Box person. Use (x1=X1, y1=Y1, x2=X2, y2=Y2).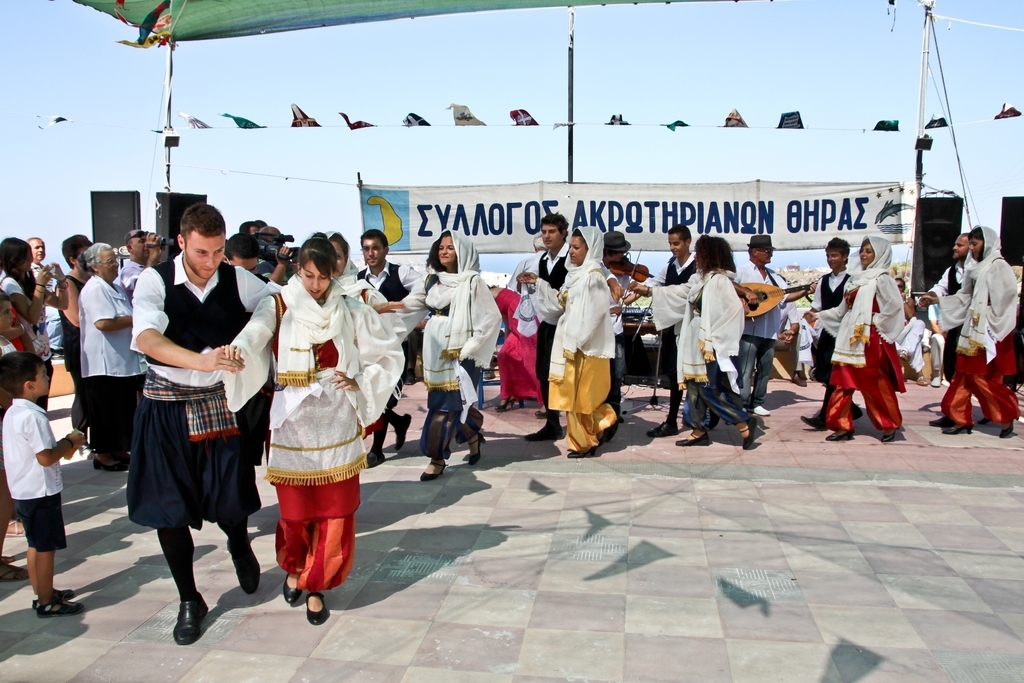
(x1=622, y1=231, x2=765, y2=457).
